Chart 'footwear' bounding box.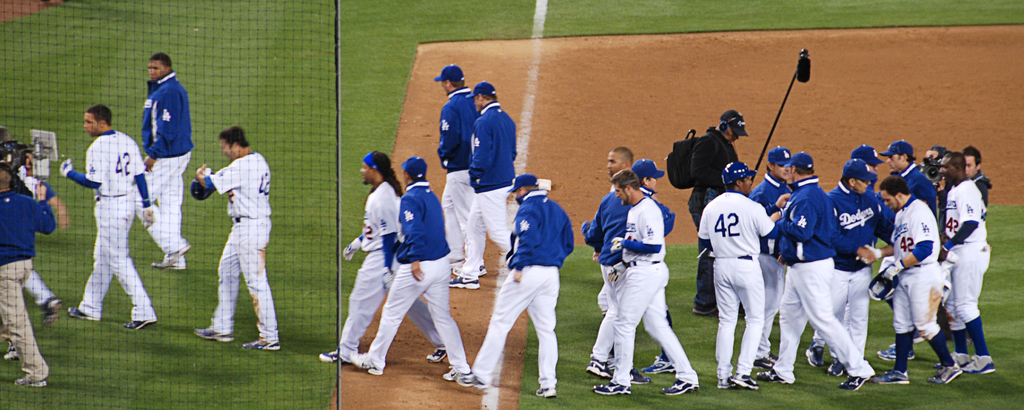
Charted: {"x1": 42, "y1": 299, "x2": 61, "y2": 327}.
